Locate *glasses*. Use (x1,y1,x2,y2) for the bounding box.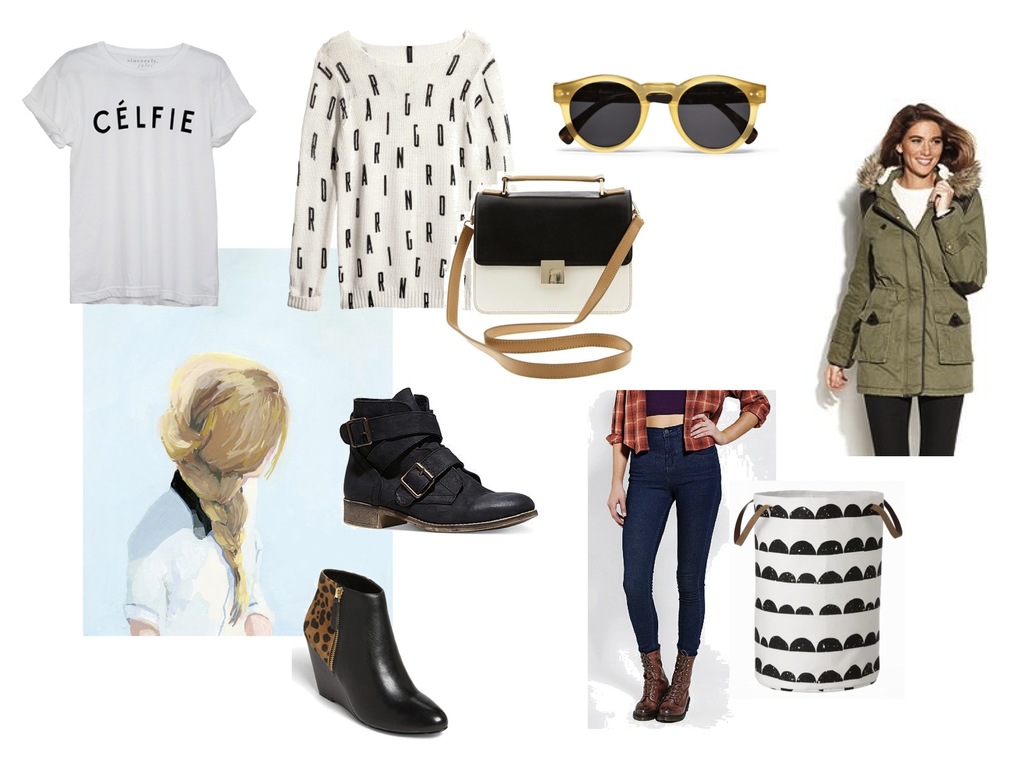
(552,77,776,154).
